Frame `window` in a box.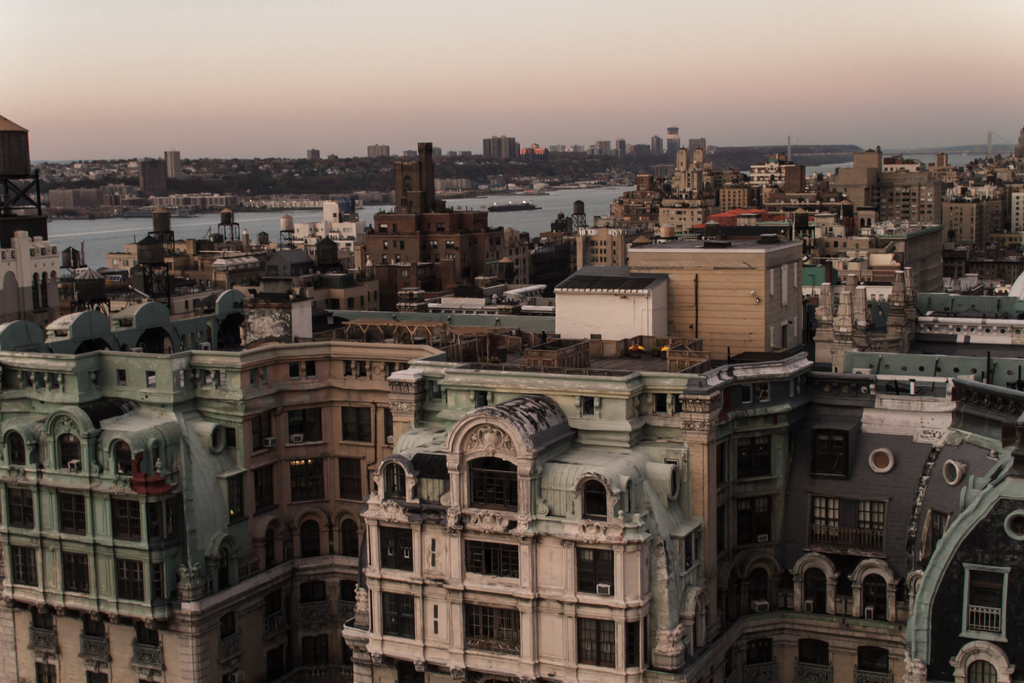
bbox=[854, 645, 887, 682].
